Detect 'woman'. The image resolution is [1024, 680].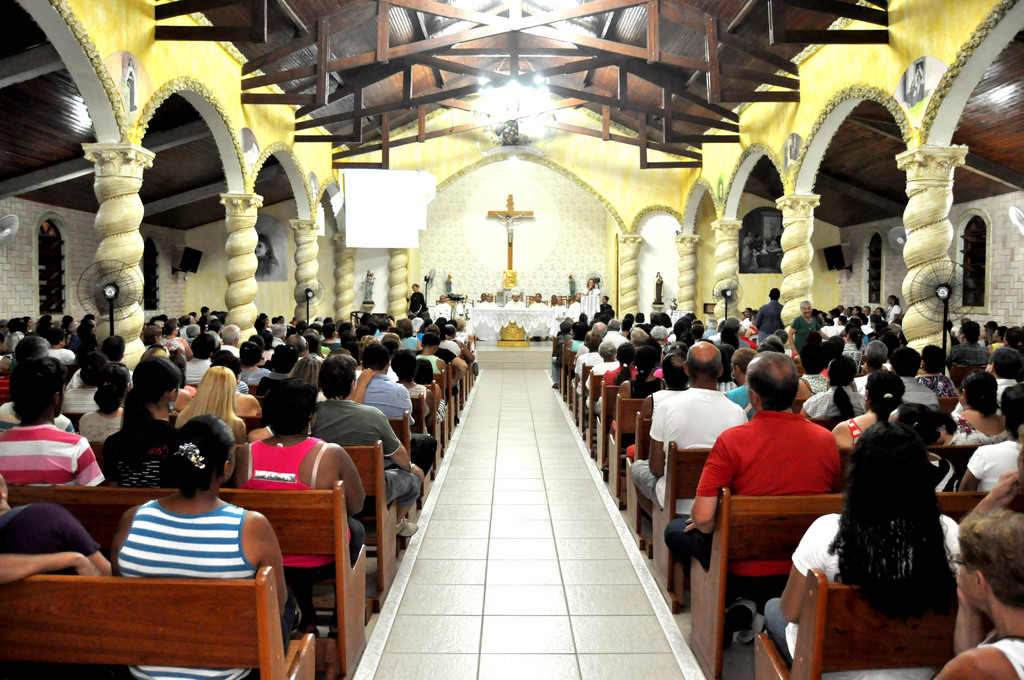
[844, 334, 860, 368].
